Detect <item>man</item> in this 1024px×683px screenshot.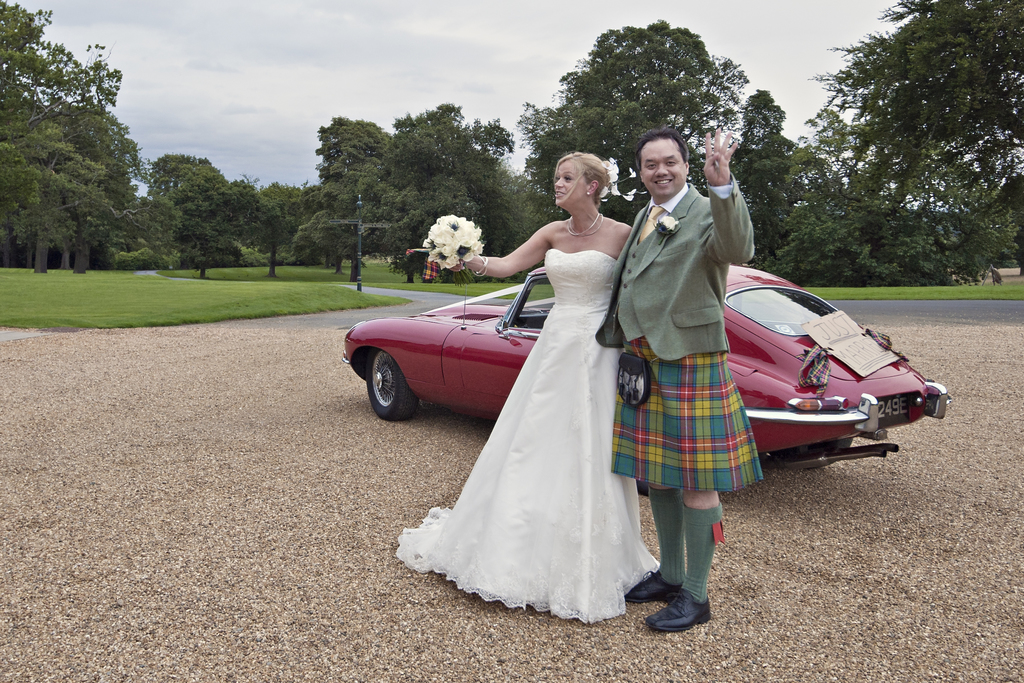
Detection: x1=600, y1=198, x2=776, y2=593.
